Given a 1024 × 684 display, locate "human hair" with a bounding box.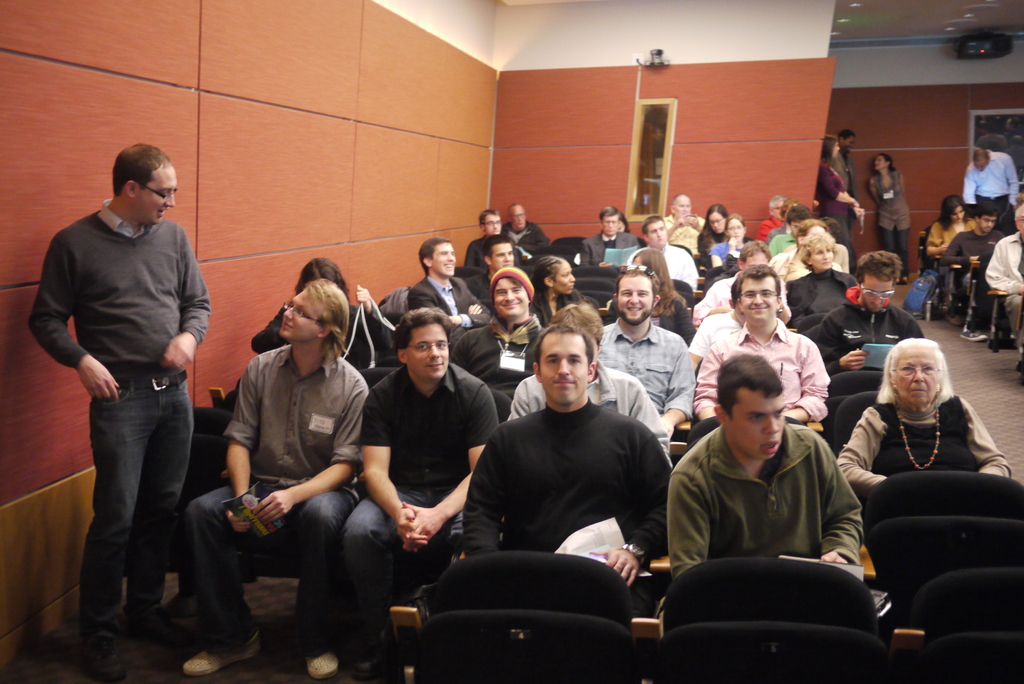
Located: [left=531, top=322, right=598, bottom=411].
